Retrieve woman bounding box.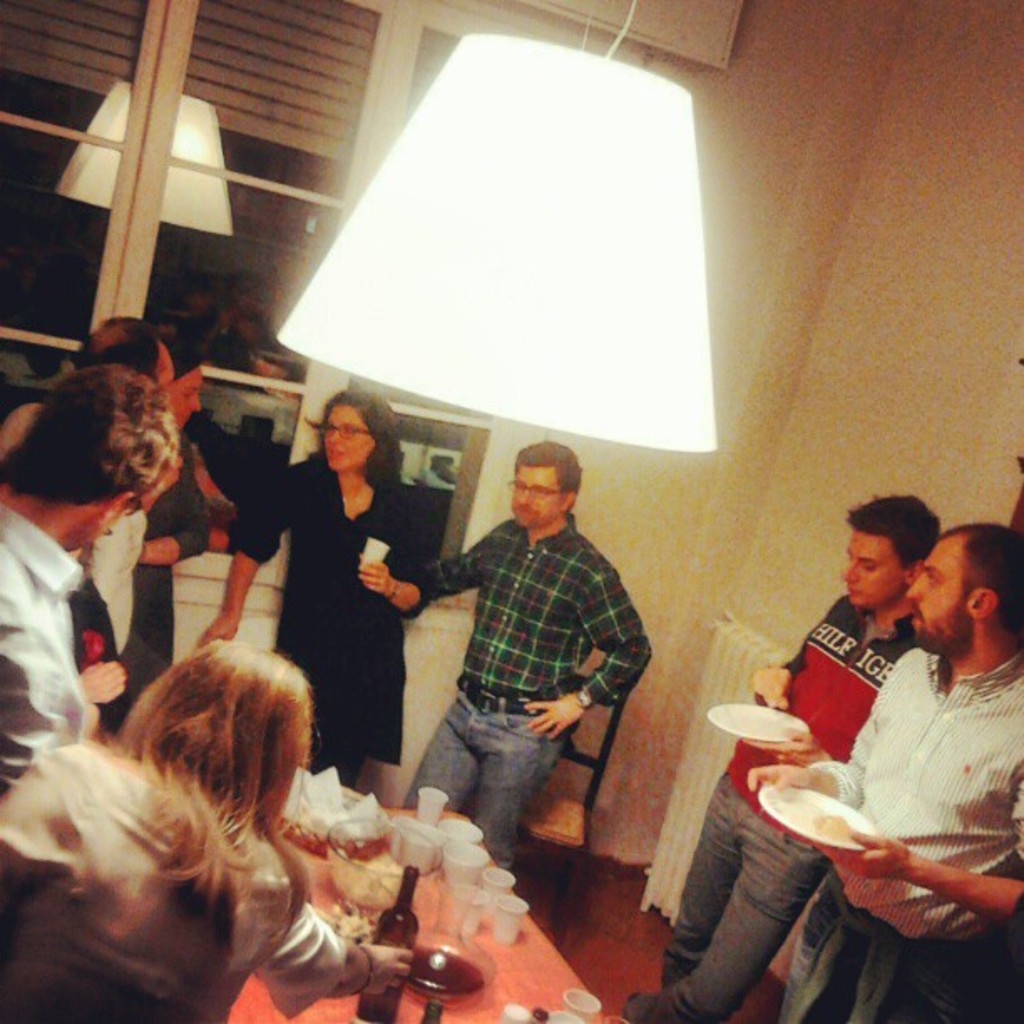
Bounding box: left=0, top=646, right=412, bottom=1022.
